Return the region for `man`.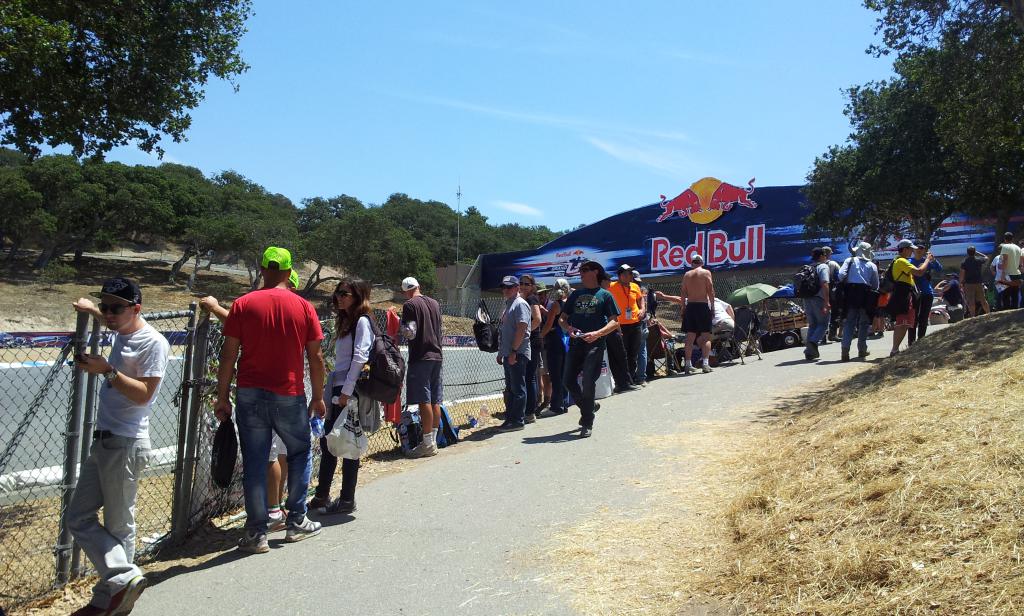
bbox=(840, 239, 884, 361).
